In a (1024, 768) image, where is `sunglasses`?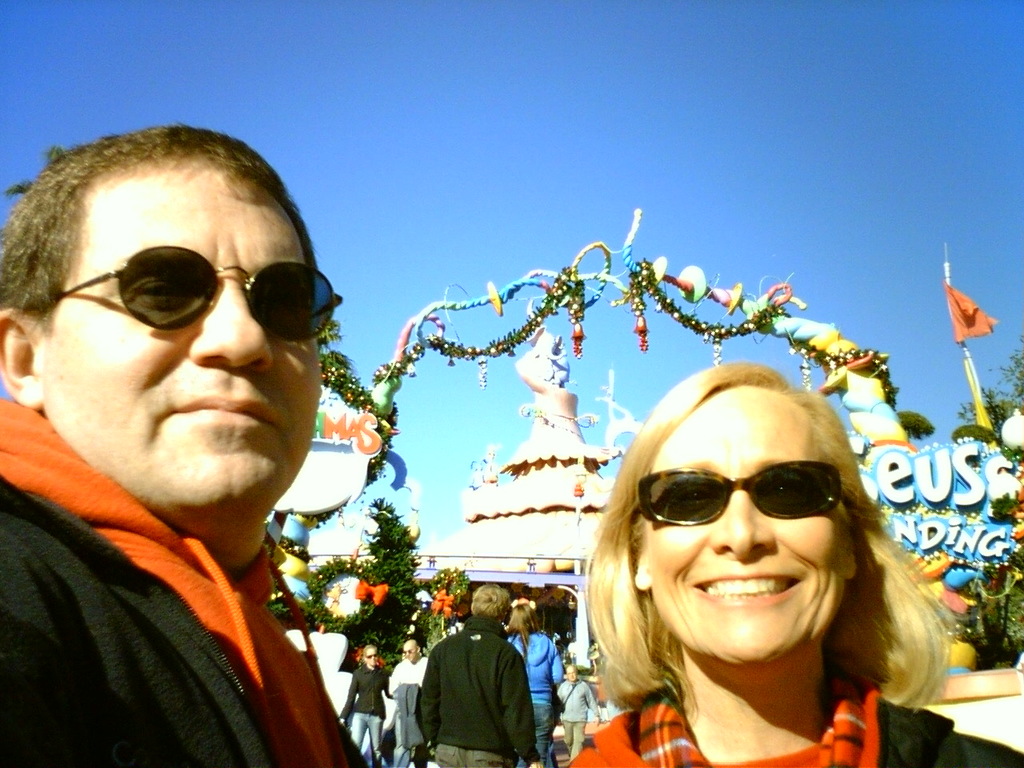
rect(51, 244, 342, 346).
